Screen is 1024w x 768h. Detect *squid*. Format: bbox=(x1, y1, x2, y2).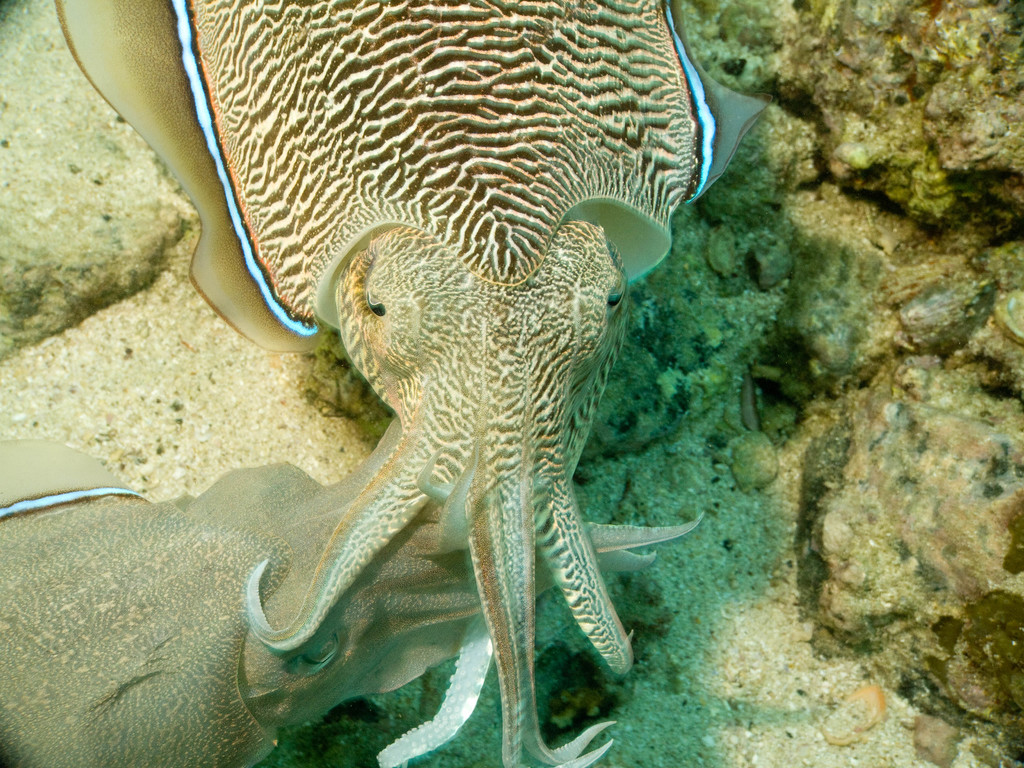
bbox=(0, 412, 705, 767).
